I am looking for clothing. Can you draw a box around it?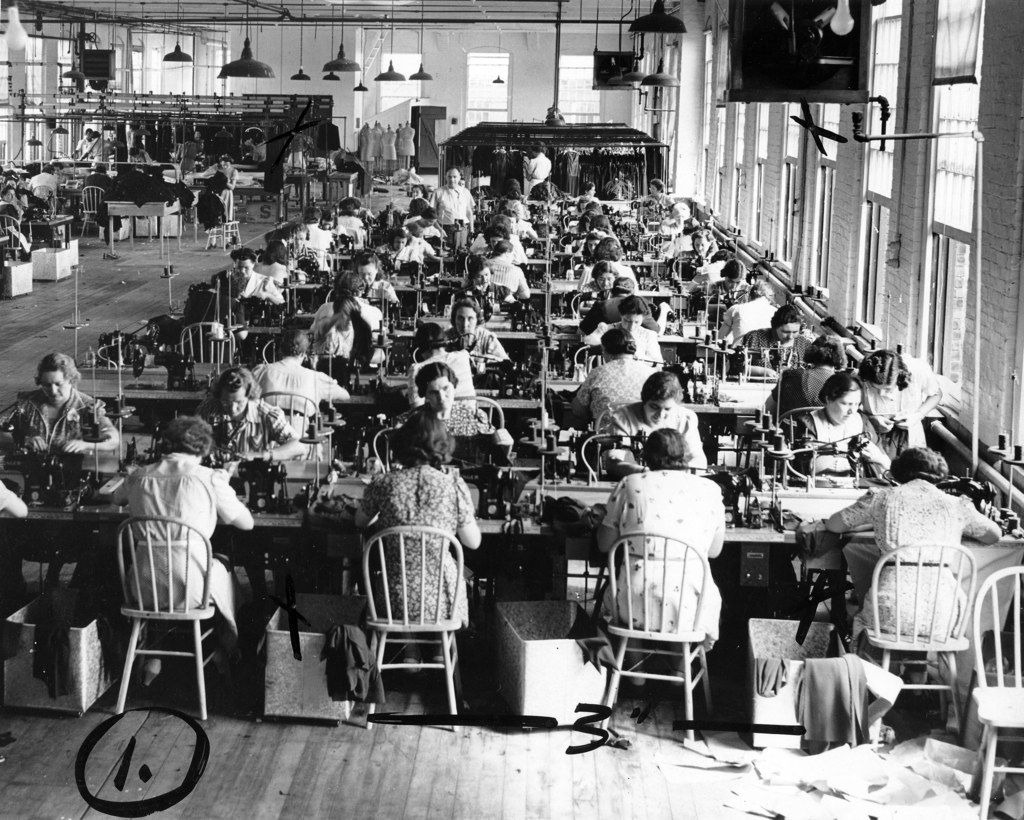
Sure, the bounding box is pyautogui.locateOnScreen(602, 465, 727, 654).
